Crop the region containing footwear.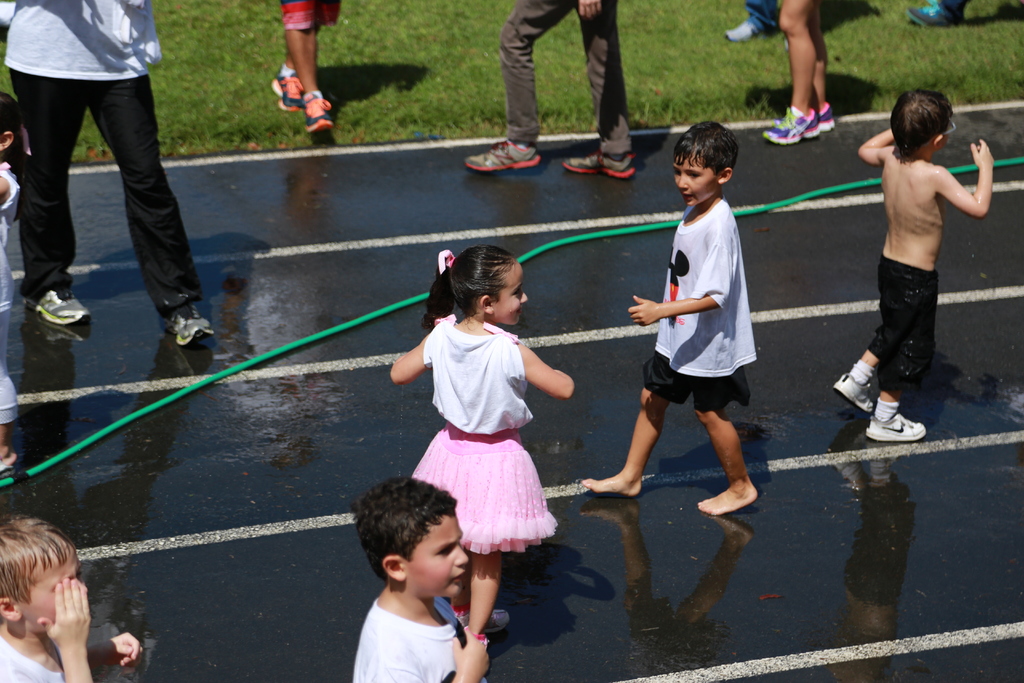
Crop region: {"left": 307, "top": 90, "right": 330, "bottom": 133}.
